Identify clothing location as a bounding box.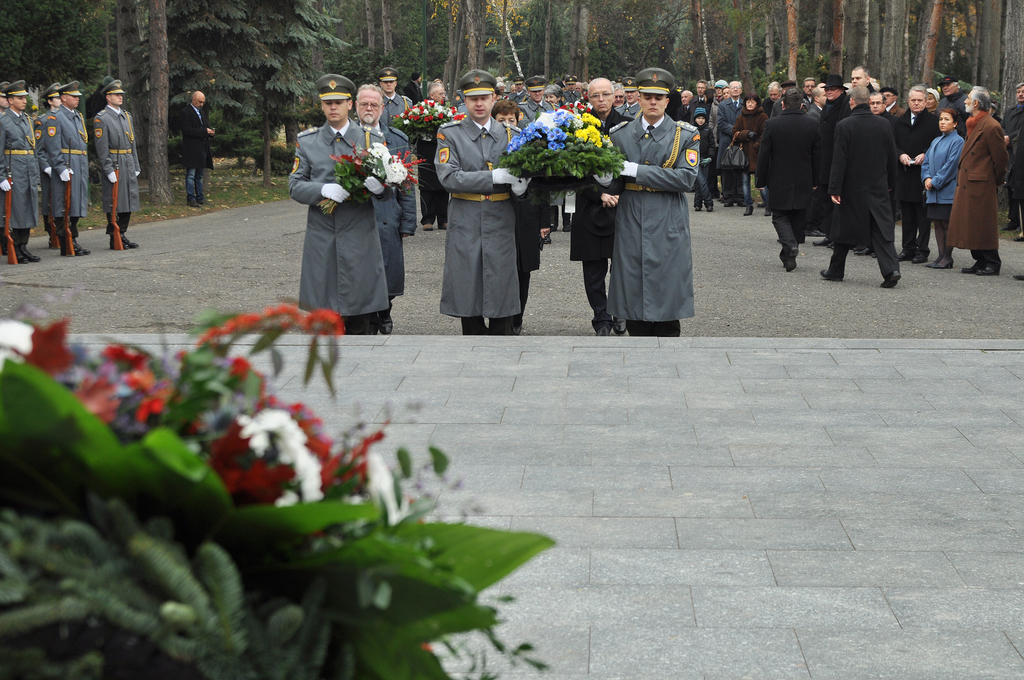
bbox=(405, 72, 420, 107).
